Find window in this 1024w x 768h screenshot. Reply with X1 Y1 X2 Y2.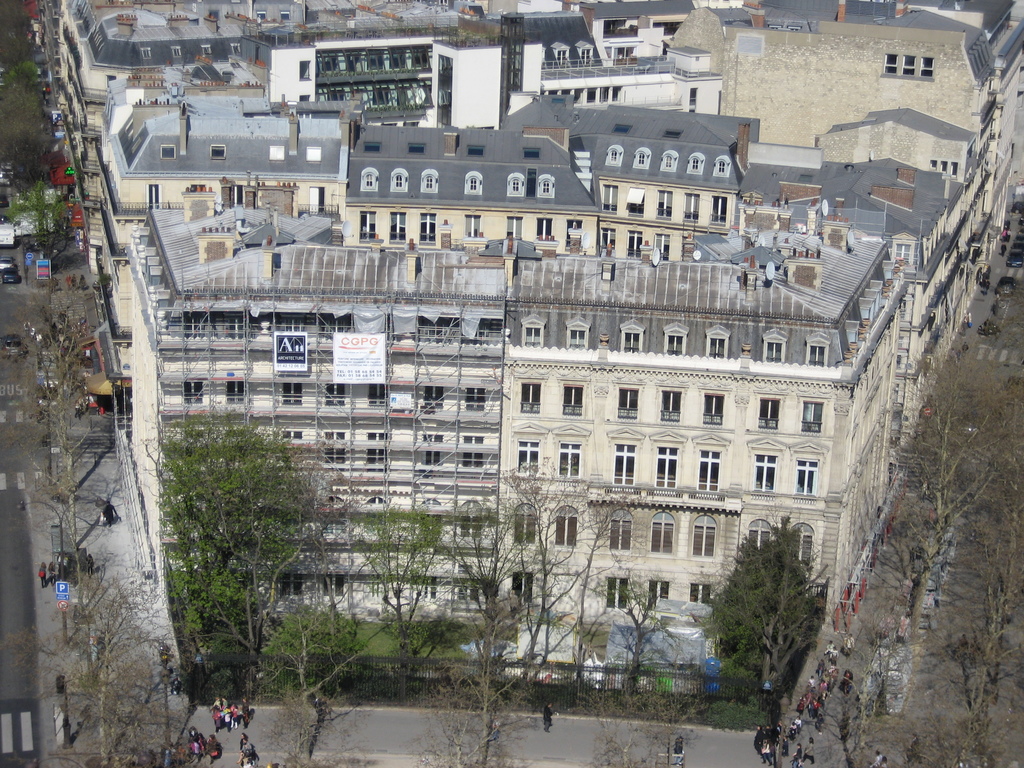
687 151 705 172.
